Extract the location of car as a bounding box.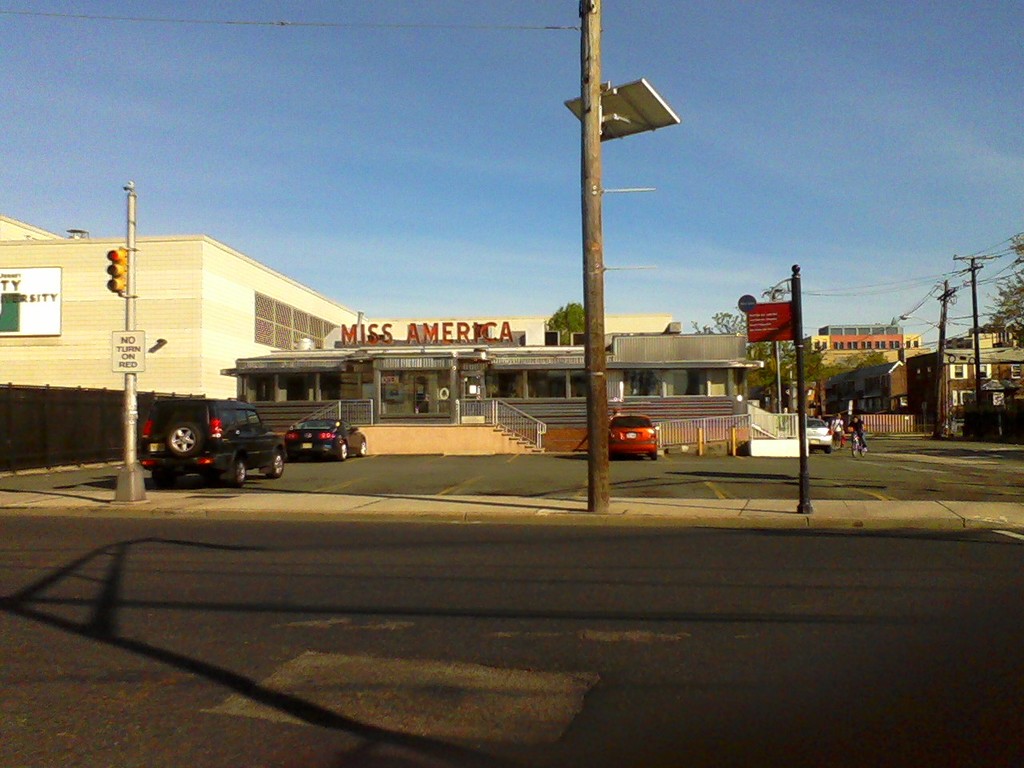
{"left": 130, "top": 396, "right": 286, "bottom": 482}.
